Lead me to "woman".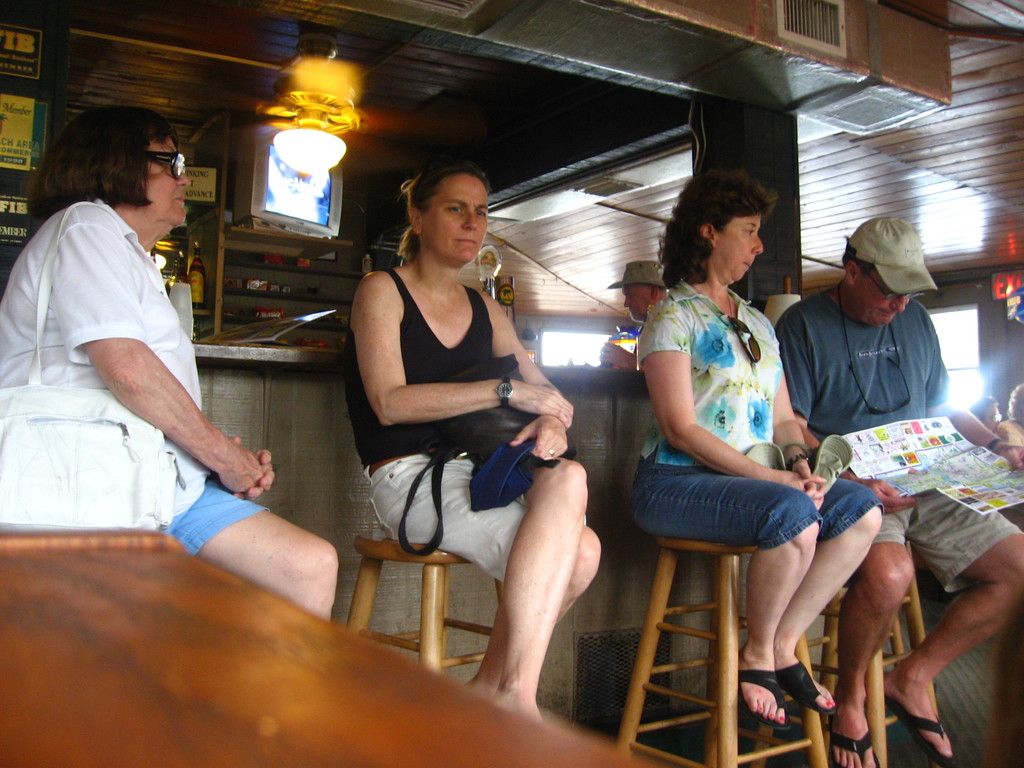
Lead to Rect(0, 106, 340, 627).
